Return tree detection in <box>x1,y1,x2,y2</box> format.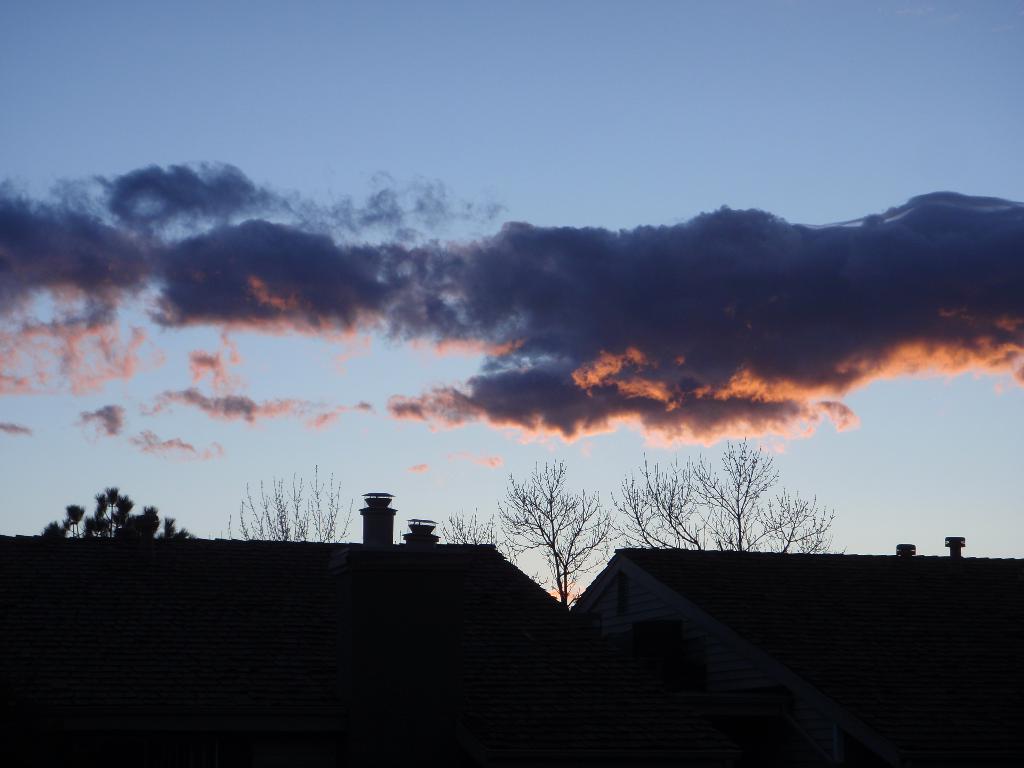
<box>38,484,209,547</box>.
